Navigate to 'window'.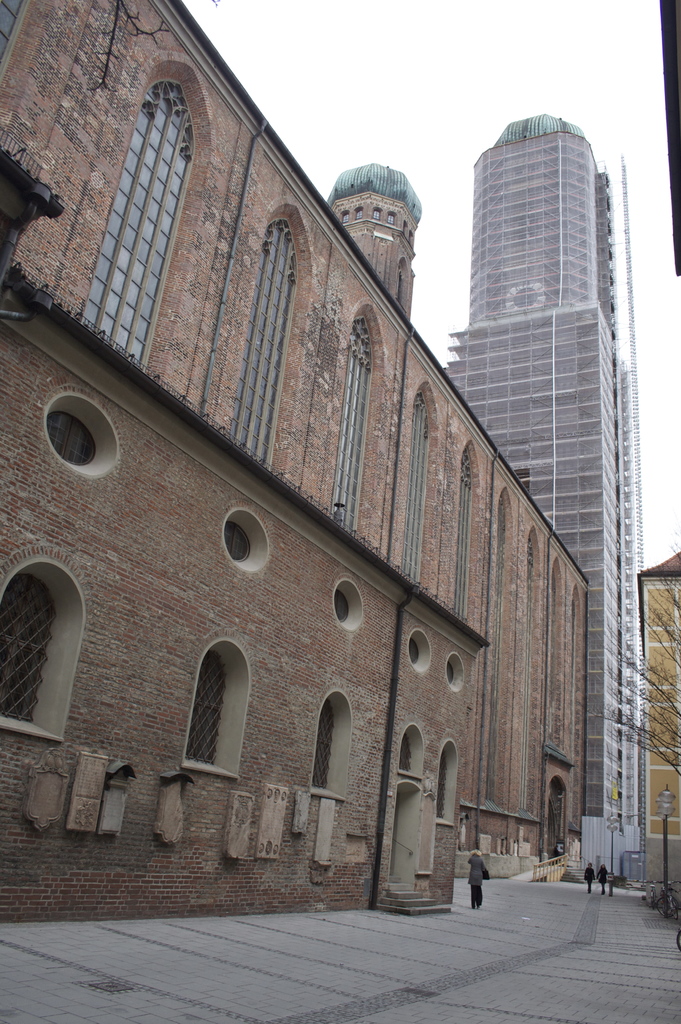
Navigation target: rect(313, 703, 334, 788).
